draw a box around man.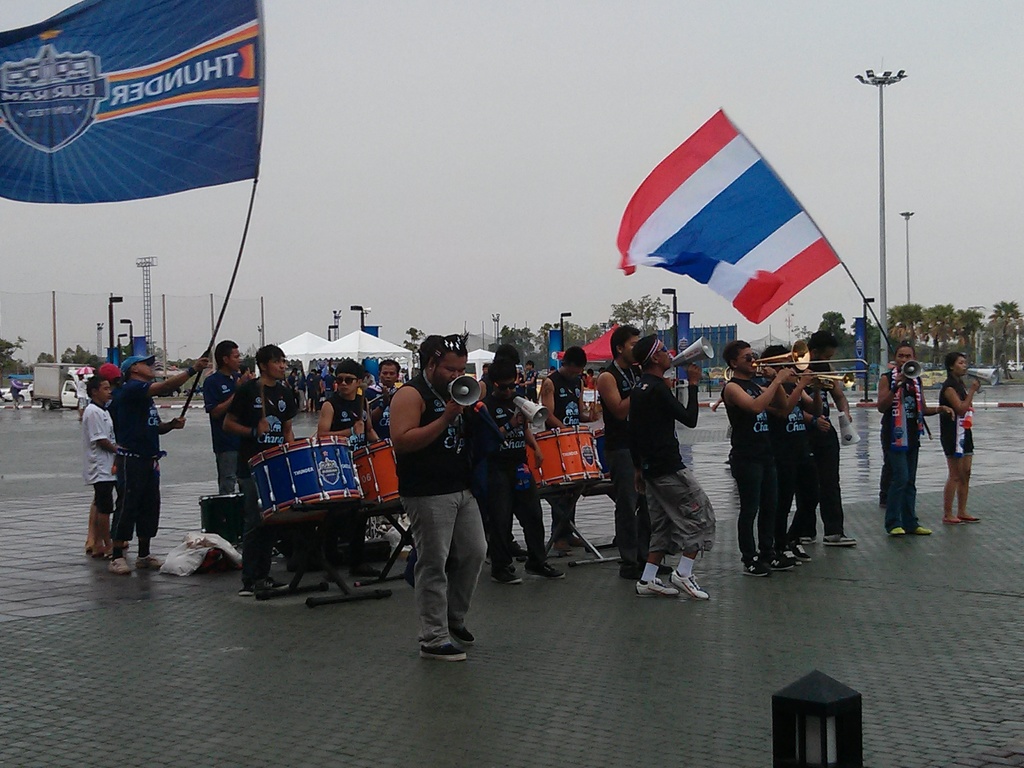
crop(784, 318, 858, 556).
